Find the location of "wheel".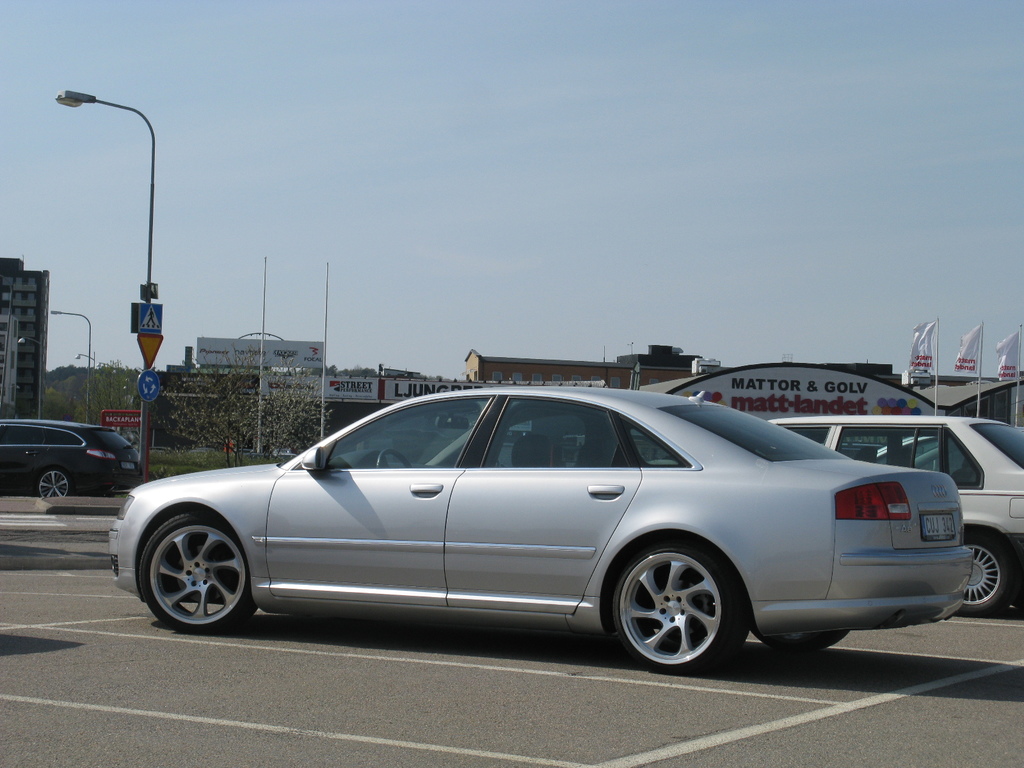
Location: rect(140, 512, 255, 632).
